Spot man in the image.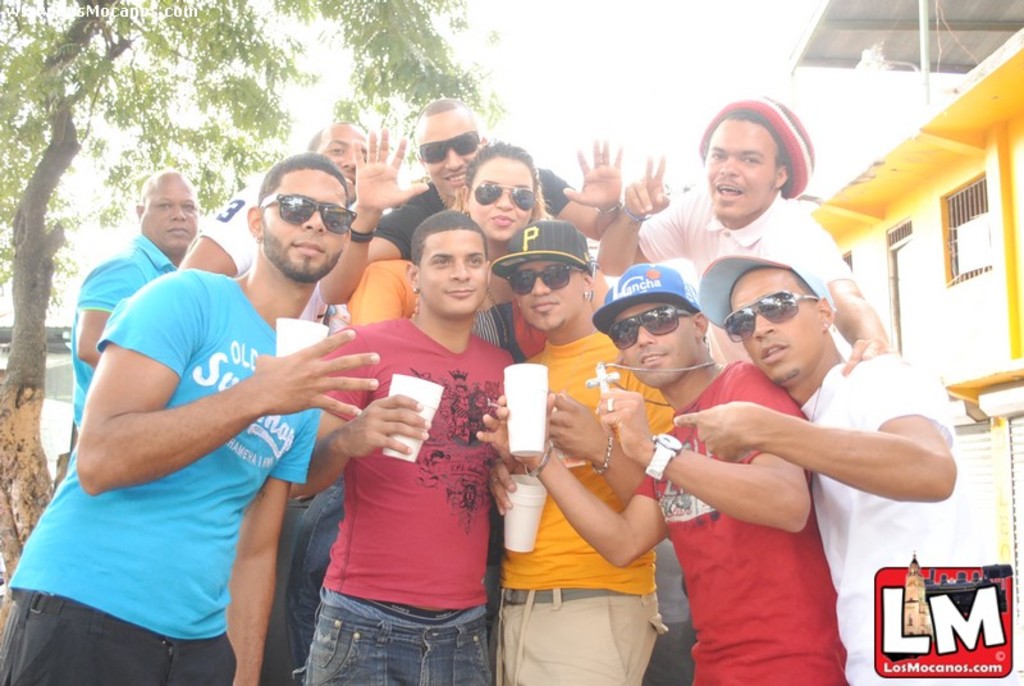
man found at bbox=[312, 90, 627, 303].
